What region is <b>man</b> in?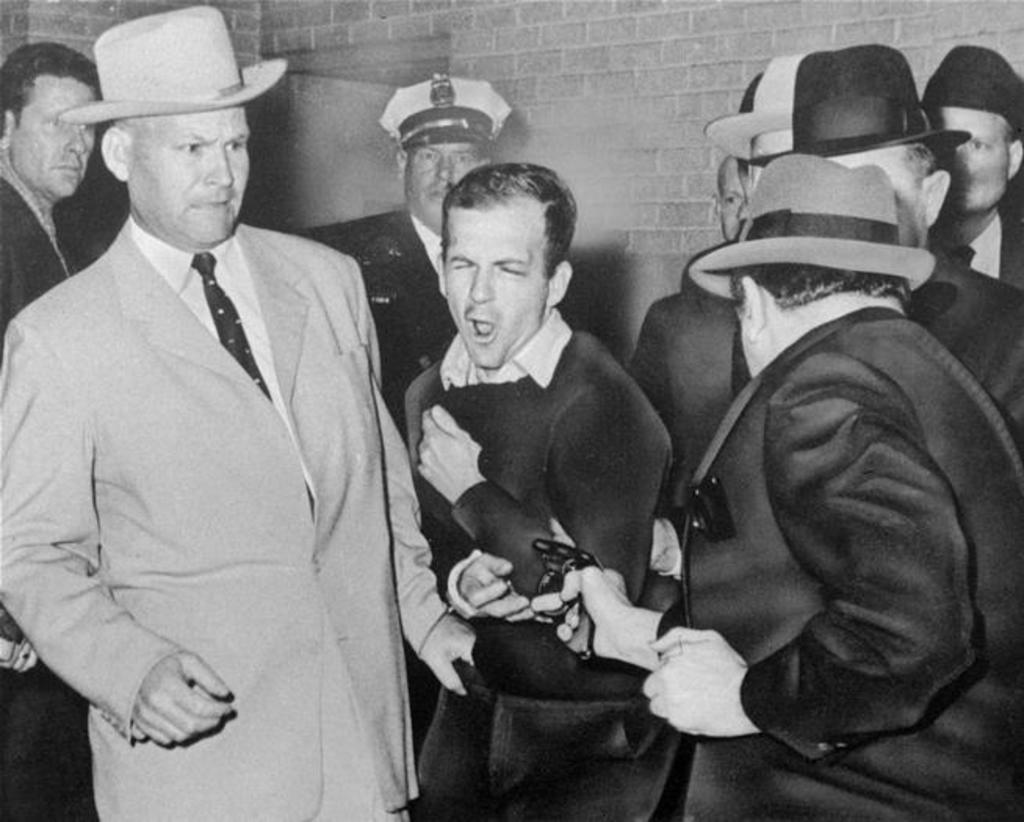
(x1=625, y1=152, x2=752, y2=531).
